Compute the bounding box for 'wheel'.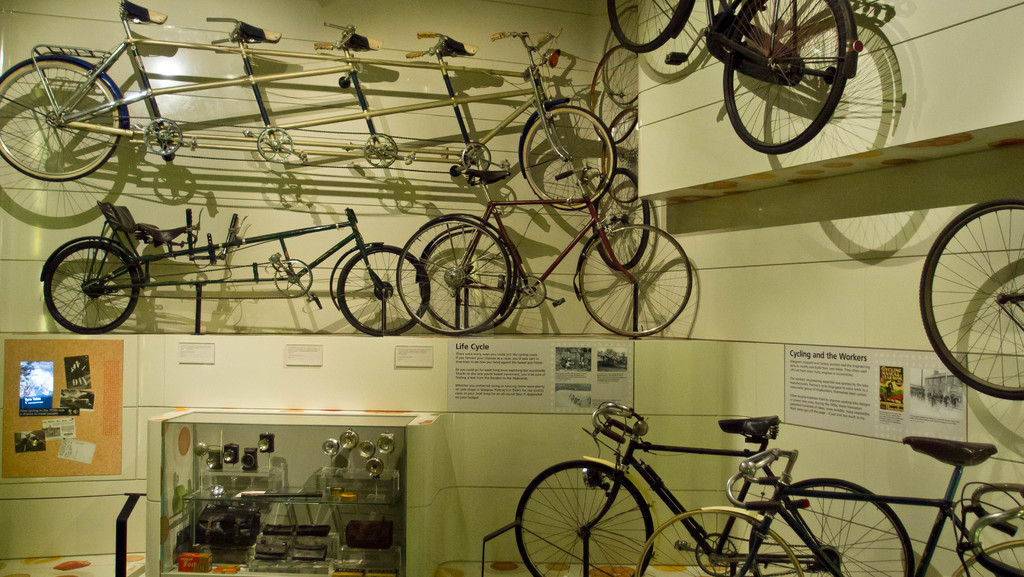
rect(720, 0, 847, 156).
